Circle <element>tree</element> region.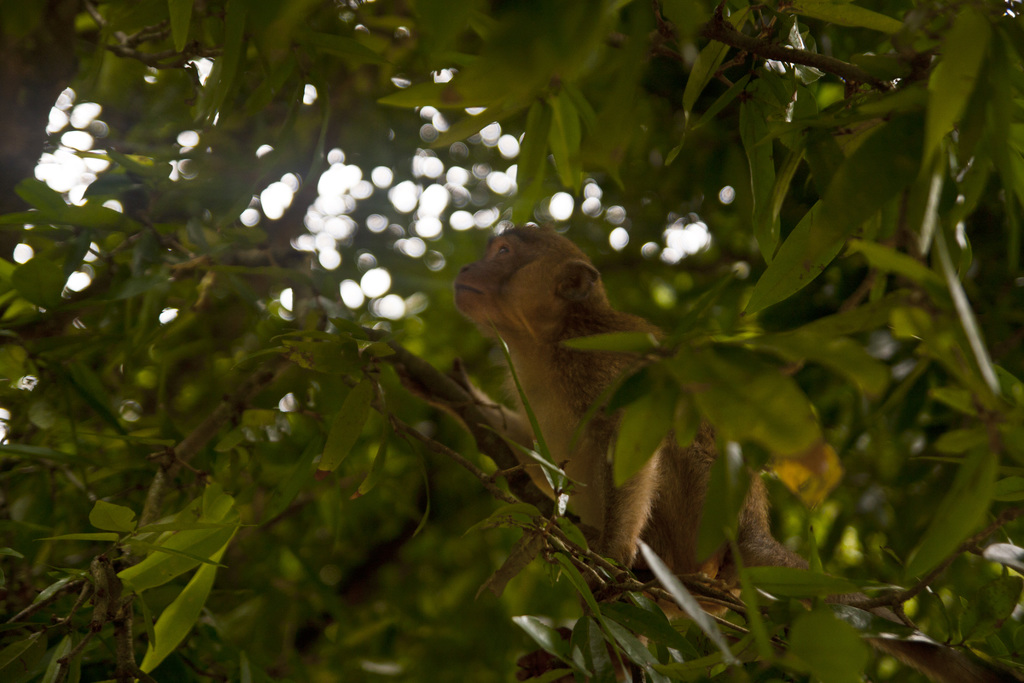
Region: 0/0/1023/682.
